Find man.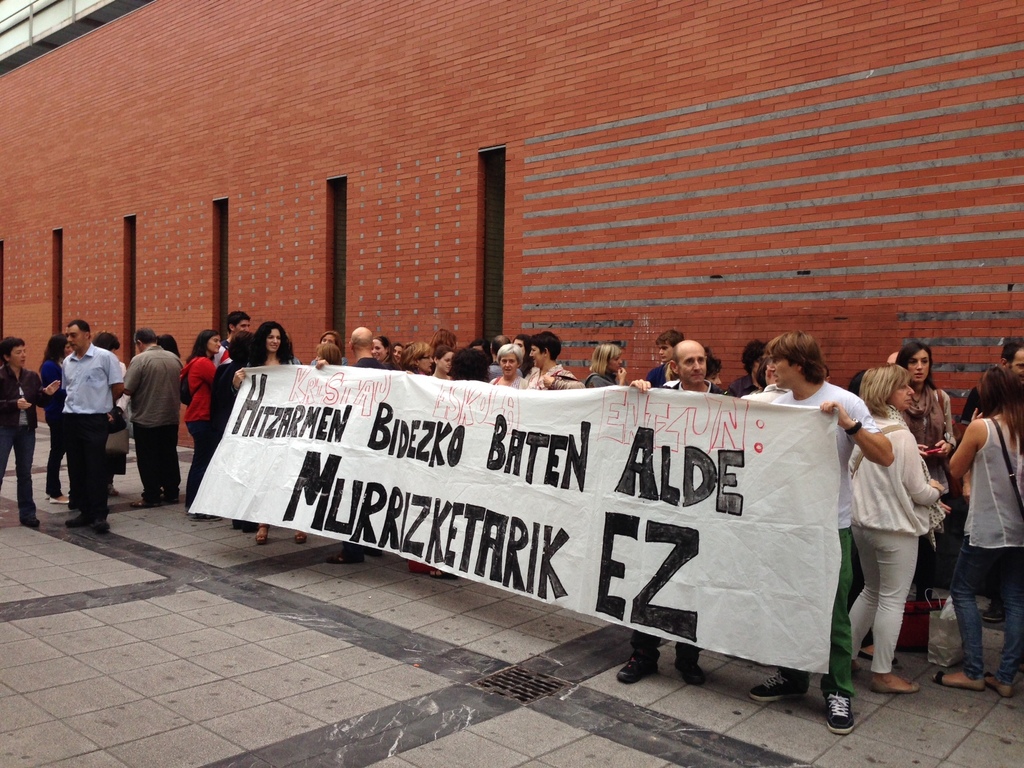
box=[962, 338, 1023, 630].
